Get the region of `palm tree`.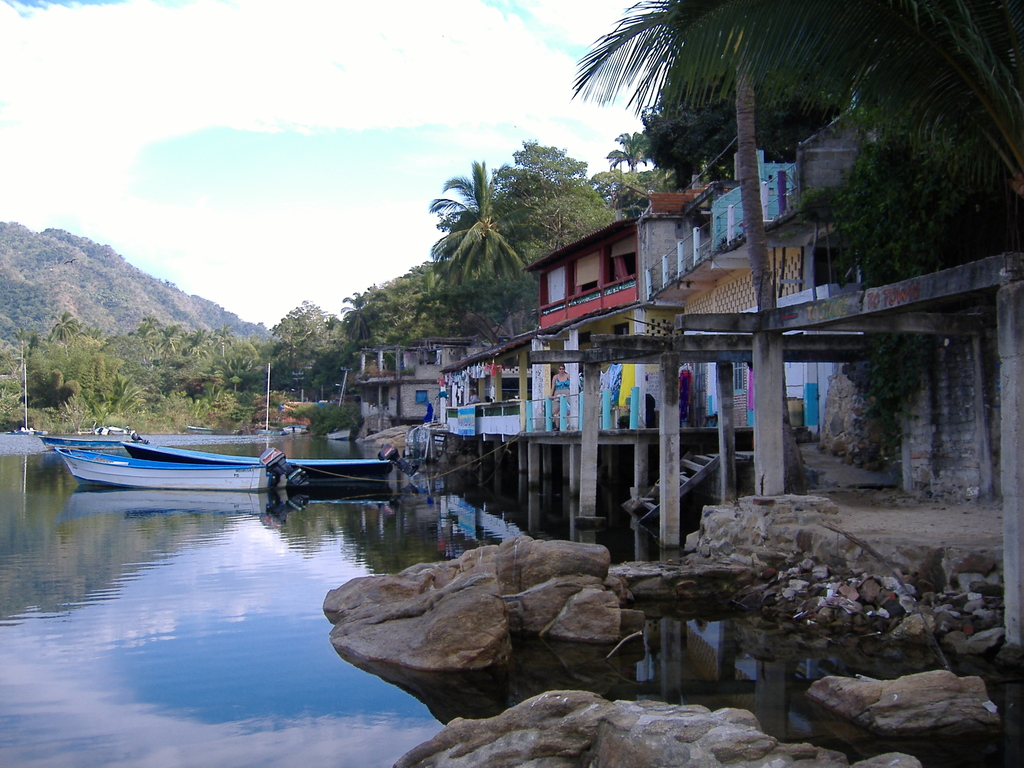
136:331:219:413.
